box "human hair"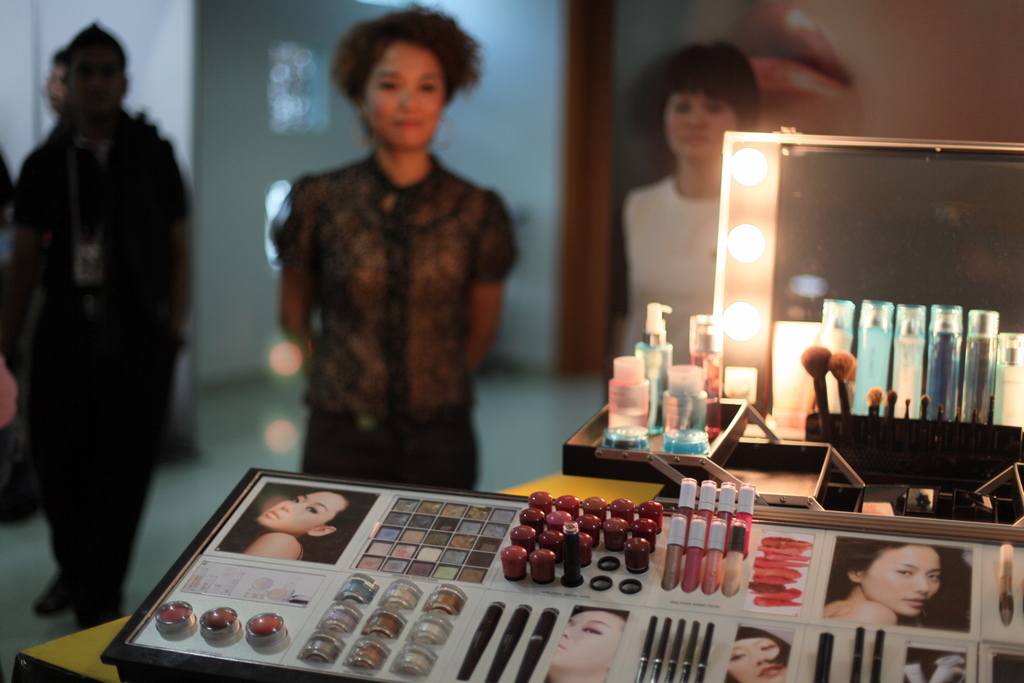
detection(634, 32, 765, 171)
